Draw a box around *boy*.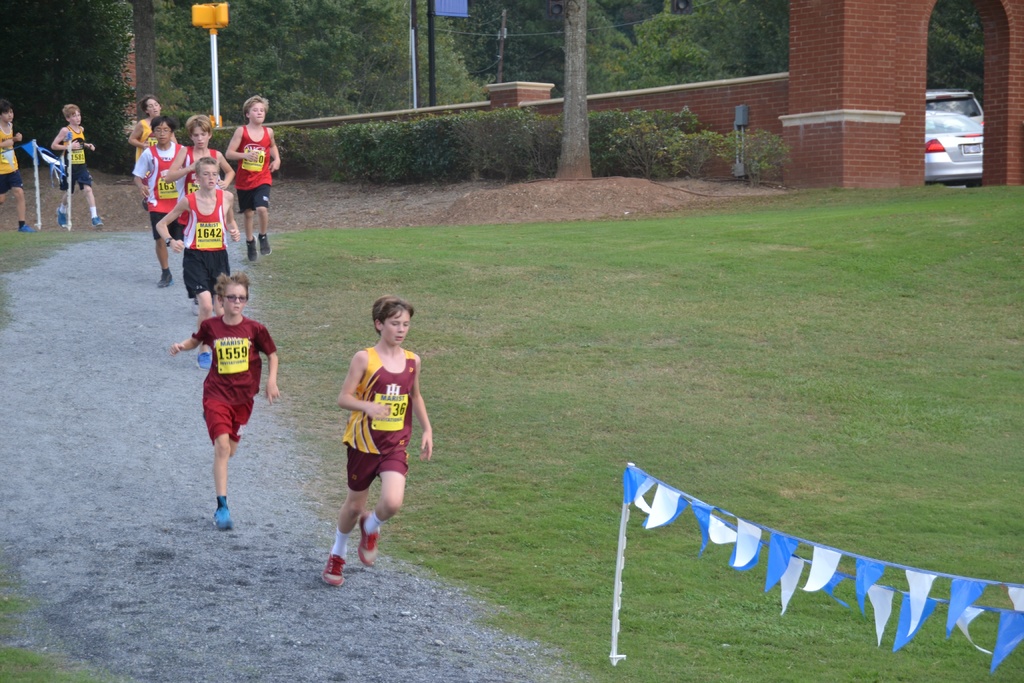
box(320, 297, 430, 587).
